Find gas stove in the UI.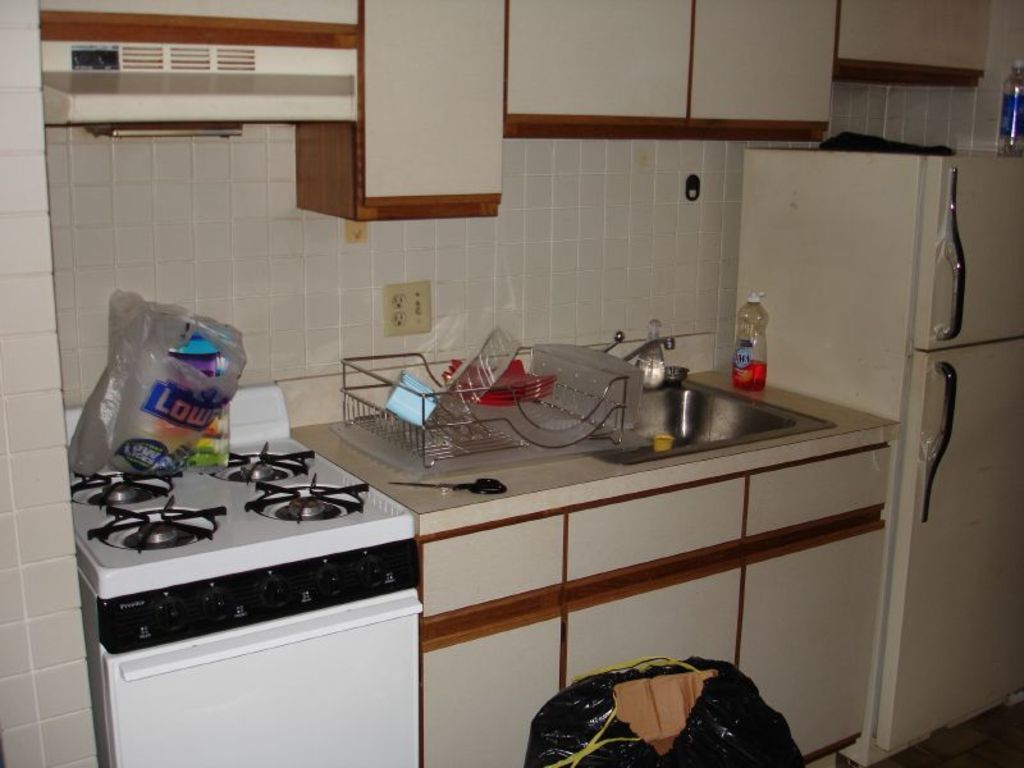
UI element at (72,433,399,576).
